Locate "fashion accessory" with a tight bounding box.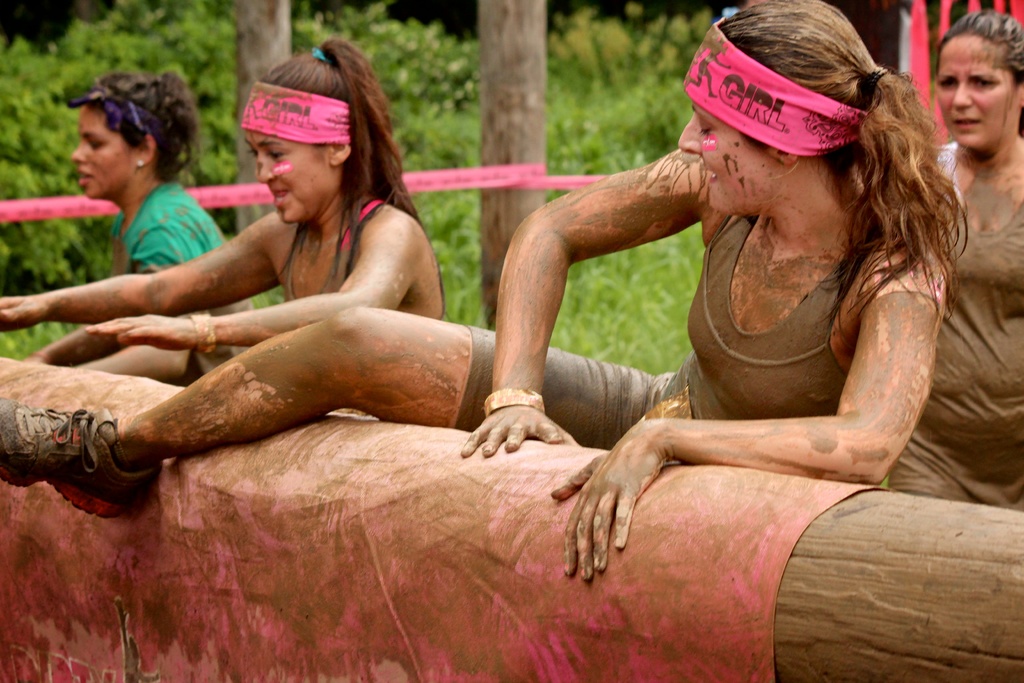
[x1=480, y1=386, x2=547, y2=419].
